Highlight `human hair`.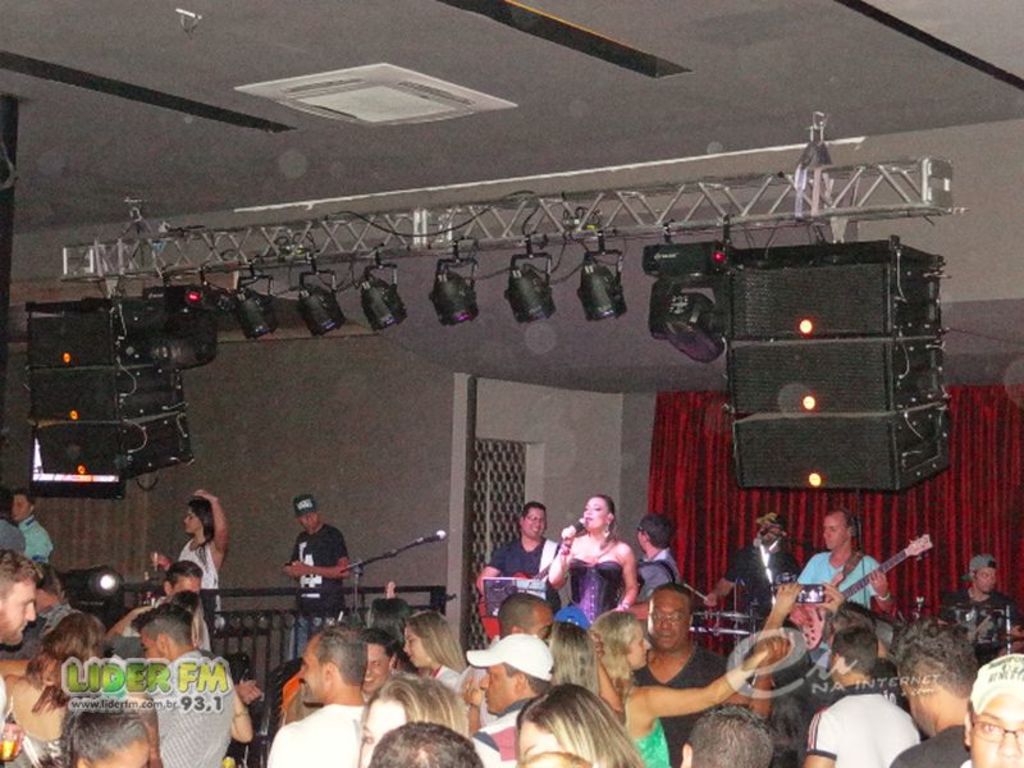
Highlighted region: (163,588,207,616).
